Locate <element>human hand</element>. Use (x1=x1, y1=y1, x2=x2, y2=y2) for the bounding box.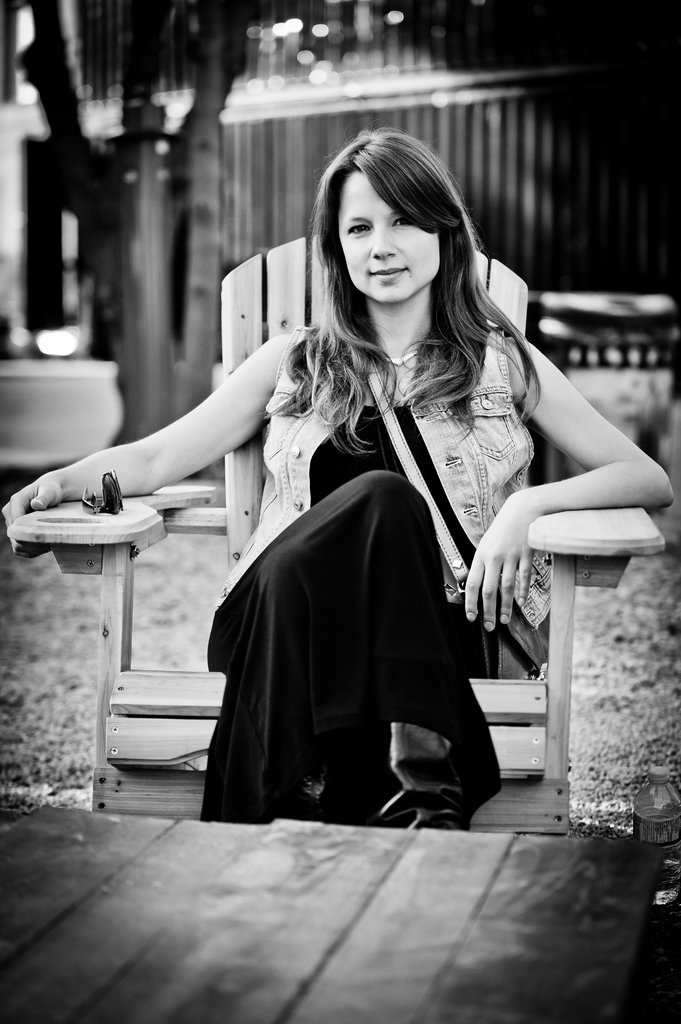
(x1=483, y1=507, x2=552, y2=634).
